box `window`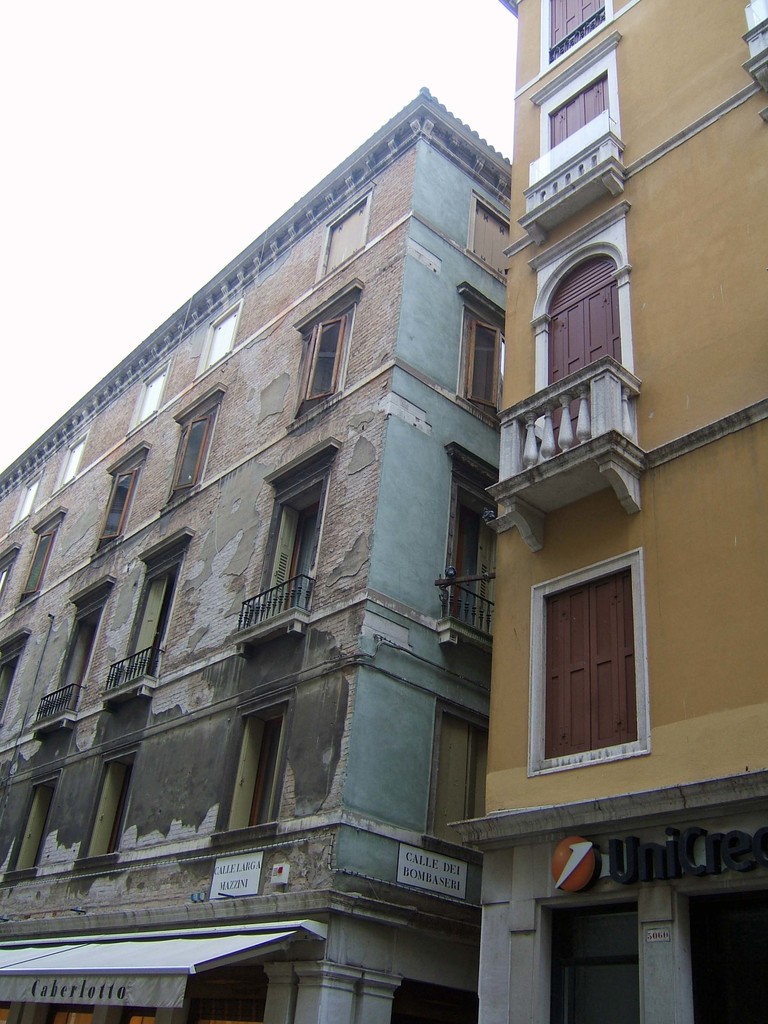
select_region(197, 305, 241, 374)
